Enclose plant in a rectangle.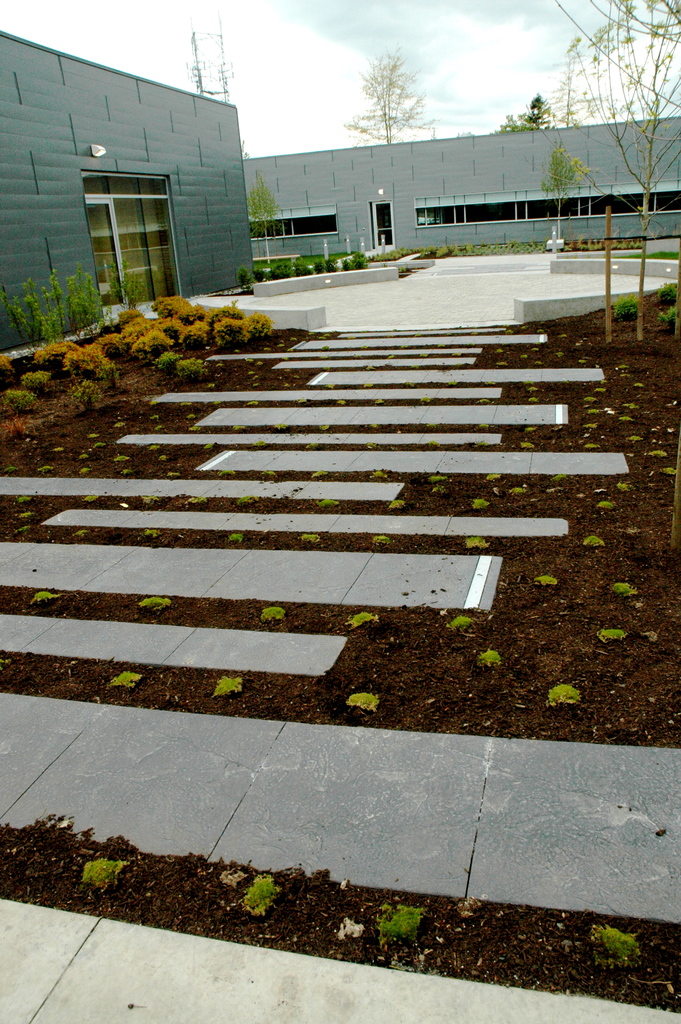
locate(583, 425, 597, 432).
